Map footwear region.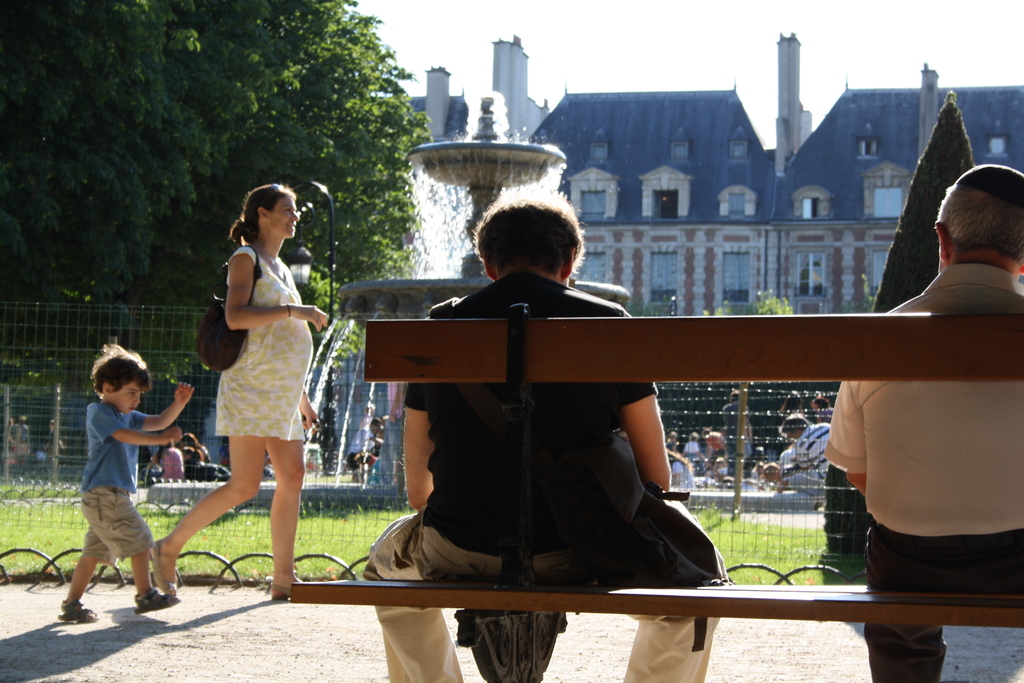
Mapped to bbox=[137, 590, 175, 609].
